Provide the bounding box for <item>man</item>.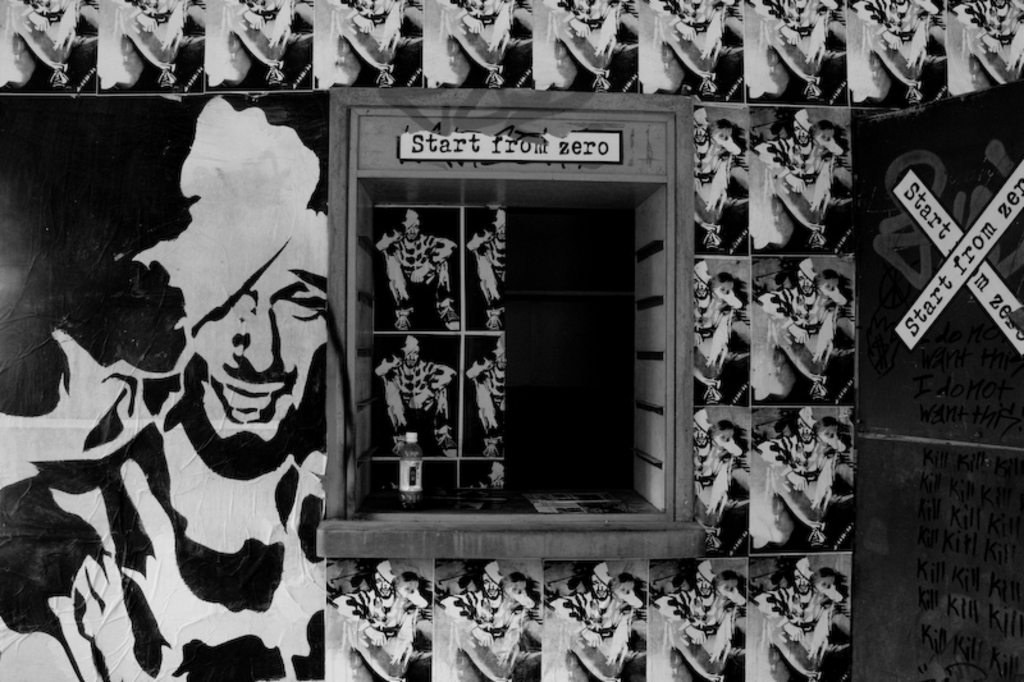
{"x1": 653, "y1": 562, "x2": 746, "y2": 681}.
